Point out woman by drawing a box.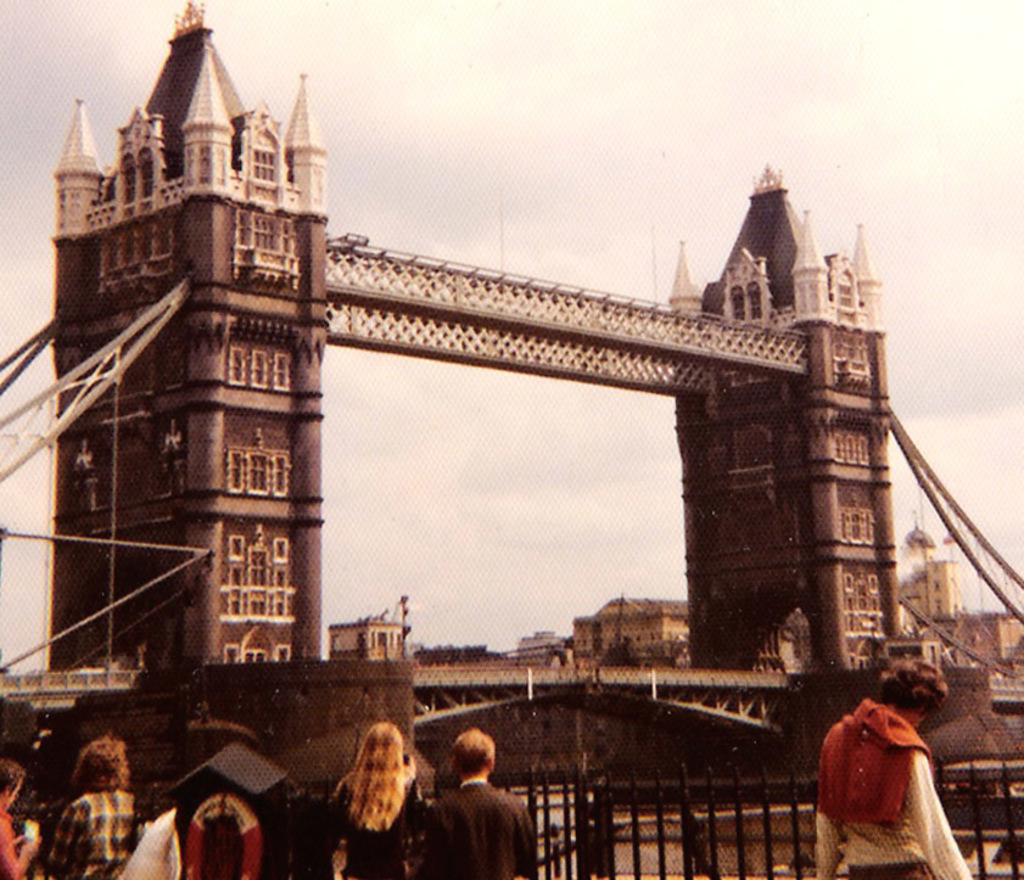
region(810, 667, 974, 868).
